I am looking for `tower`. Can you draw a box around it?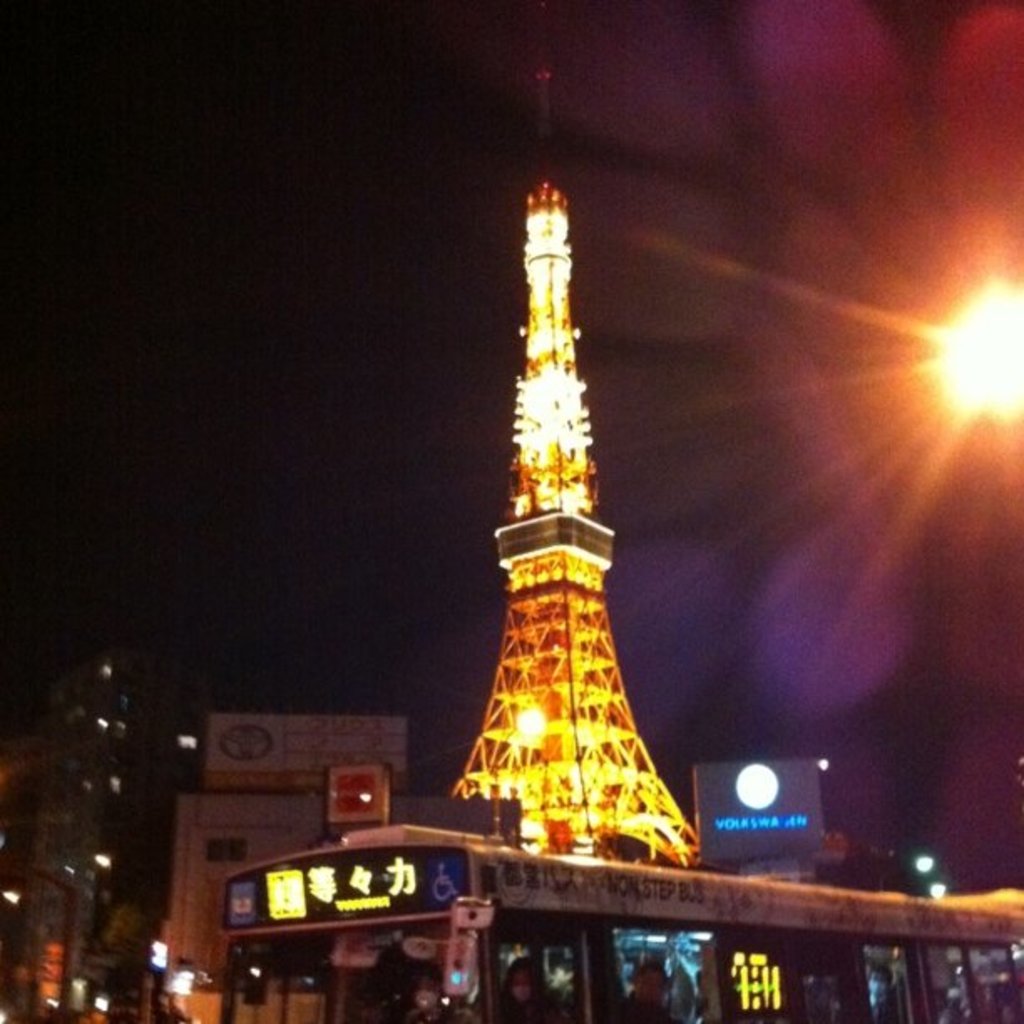
Sure, the bounding box is bbox=(0, 651, 191, 1022).
